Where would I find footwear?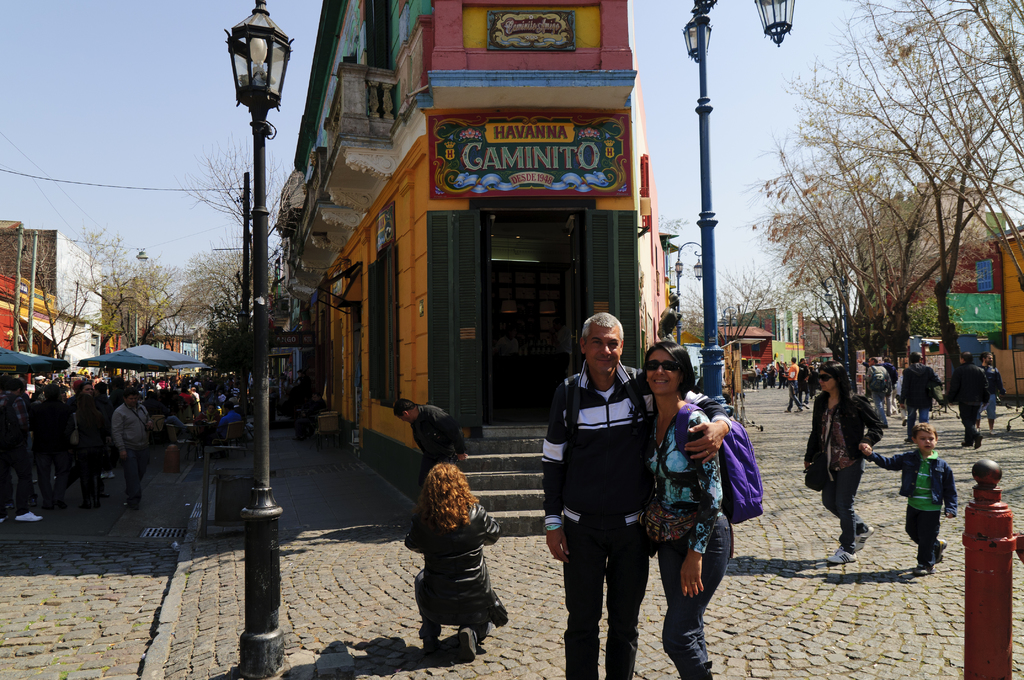
At pyautogui.locateOnScreen(915, 562, 937, 579).
